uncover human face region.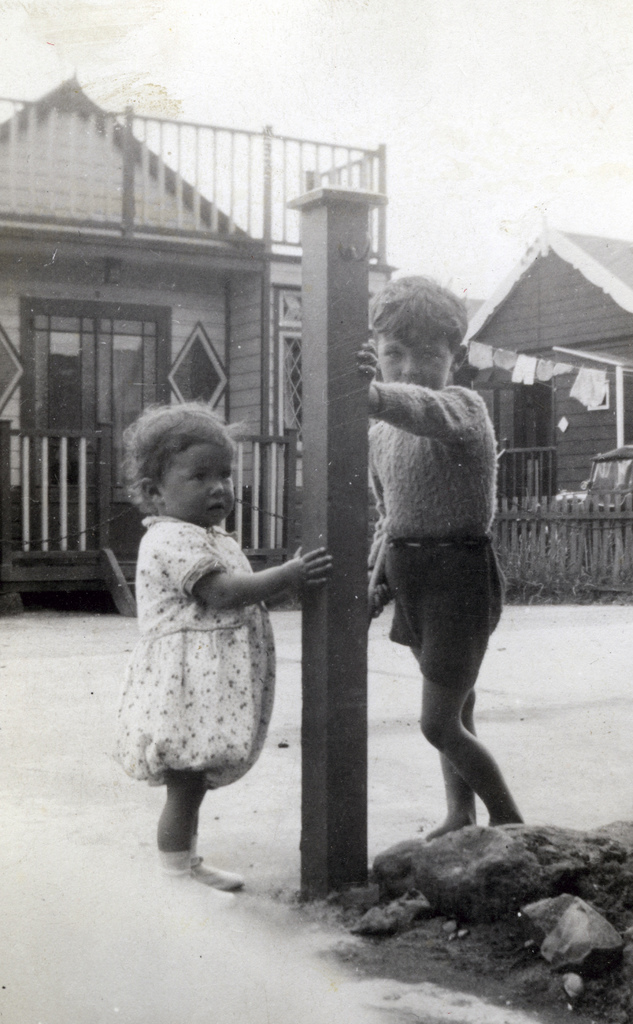
Uncovered: select_region(382, 338, 449, 392).
